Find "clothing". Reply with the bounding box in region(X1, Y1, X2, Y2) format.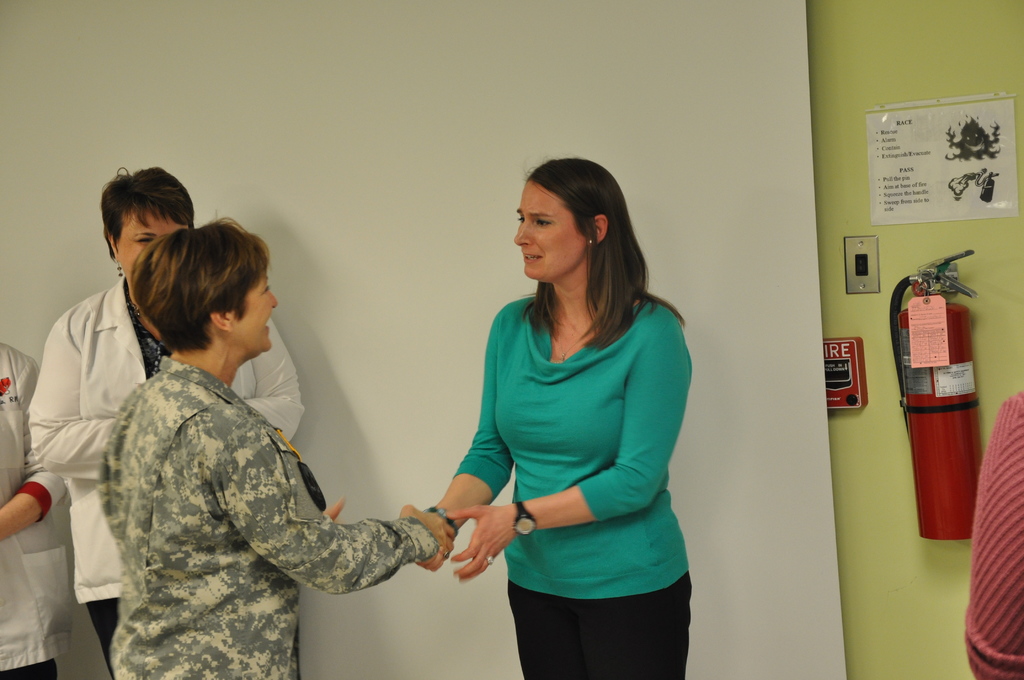
region(0, 344, 71, 679).
